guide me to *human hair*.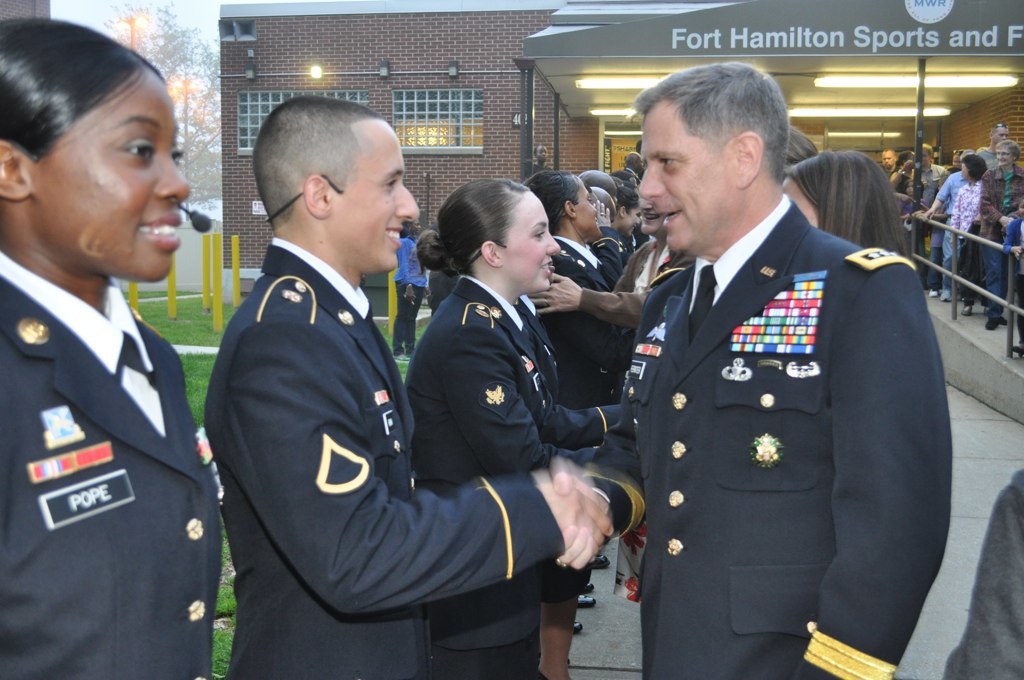
Guidance: l=960, t=153, r=989, b=181.
